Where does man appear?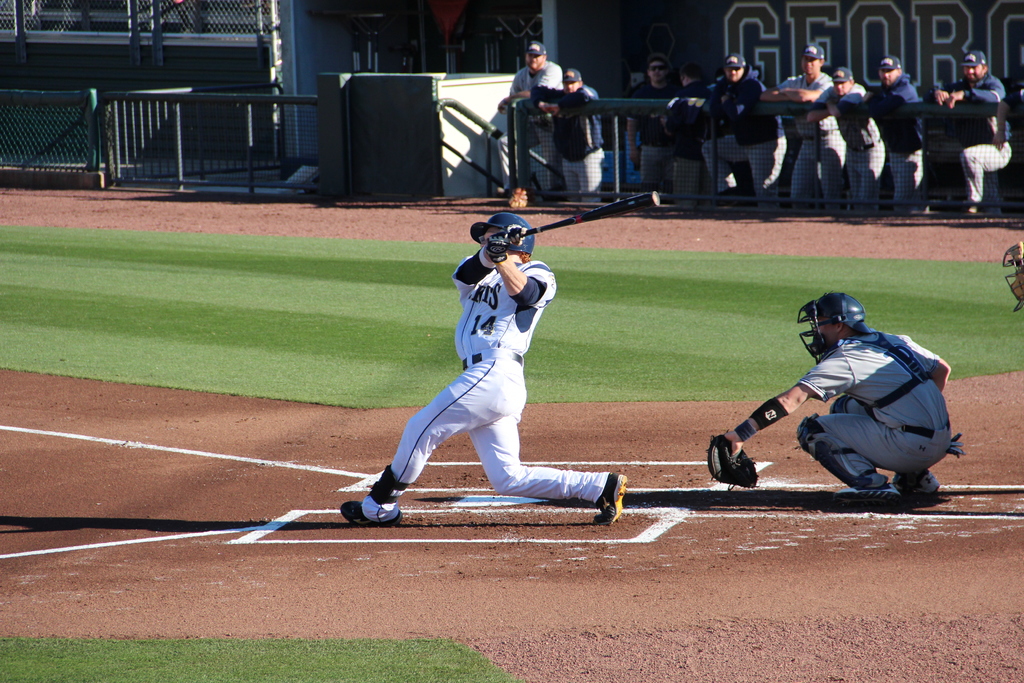
Appears at [left=717, top=286, right=964, bottom=509].
